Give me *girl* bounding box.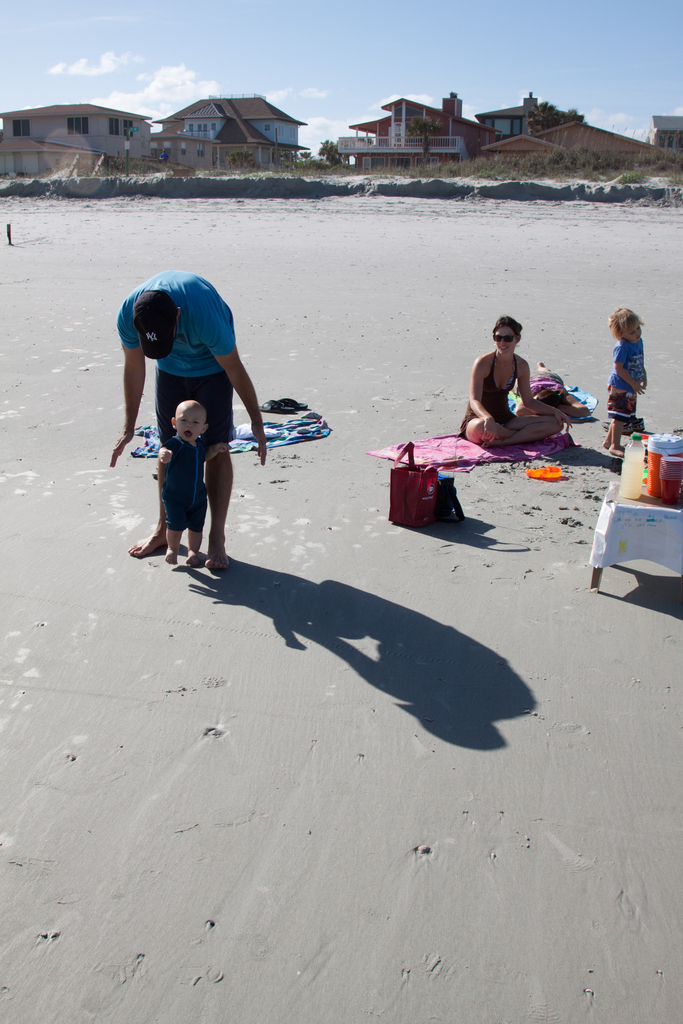
(left=600, top=309, right=650, bottom=457).
